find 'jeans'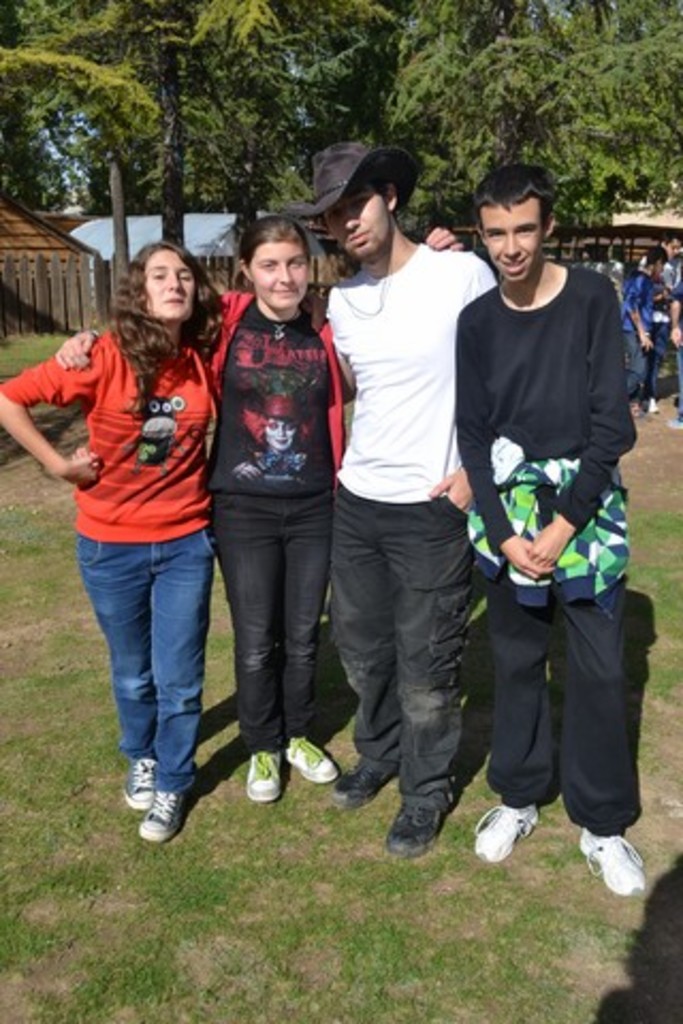
bbox(617, 316, 670, 395)
